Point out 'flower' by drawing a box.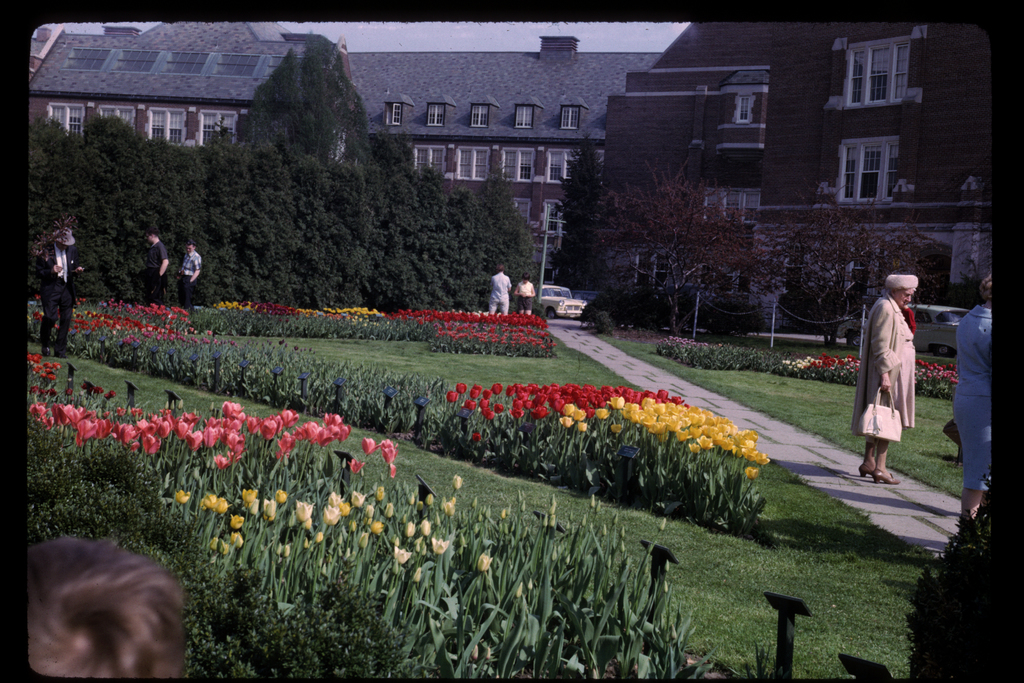
region(349, 520, 357, 532).
